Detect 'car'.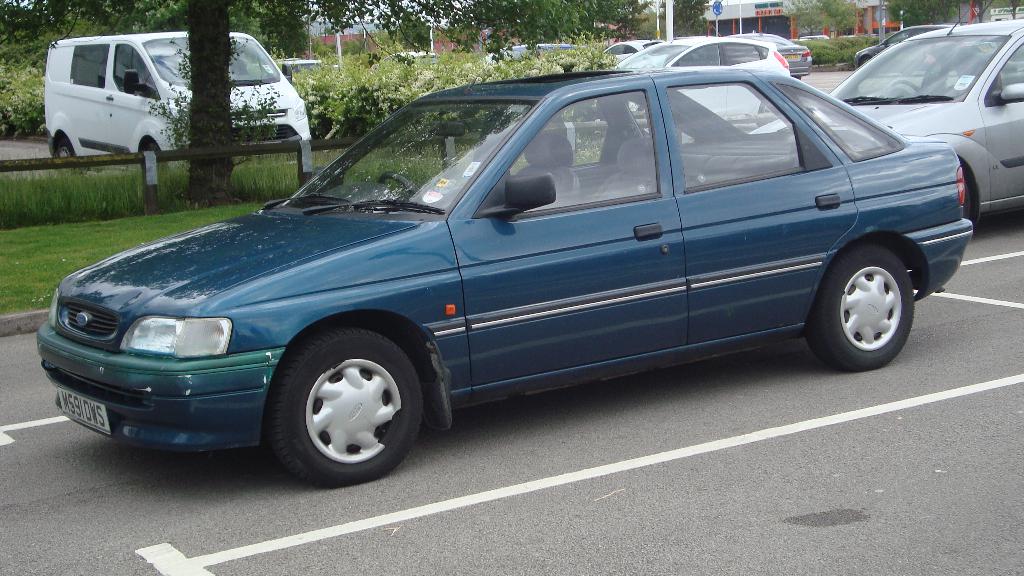
Detected at 385 46 440 63.
